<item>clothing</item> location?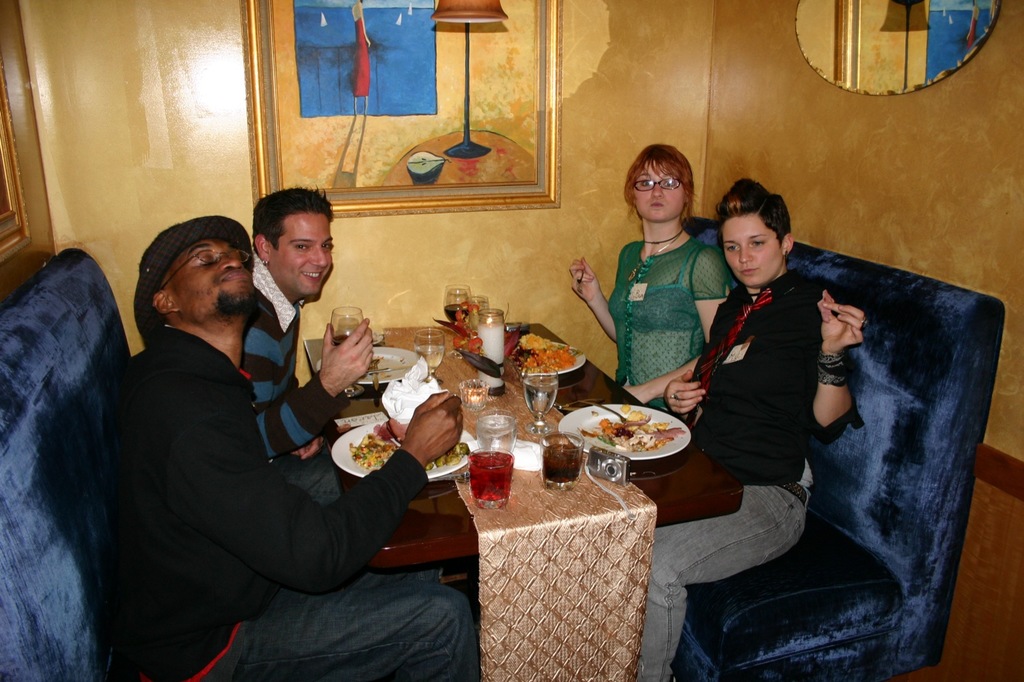
region(113, 326, 483, 681)
